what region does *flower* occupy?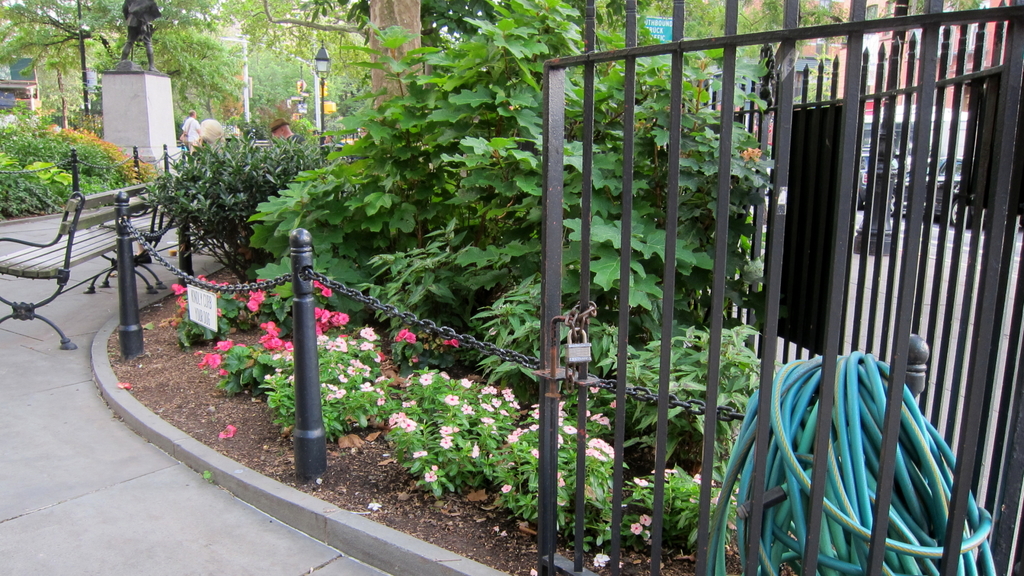
(439,428,450,434).
